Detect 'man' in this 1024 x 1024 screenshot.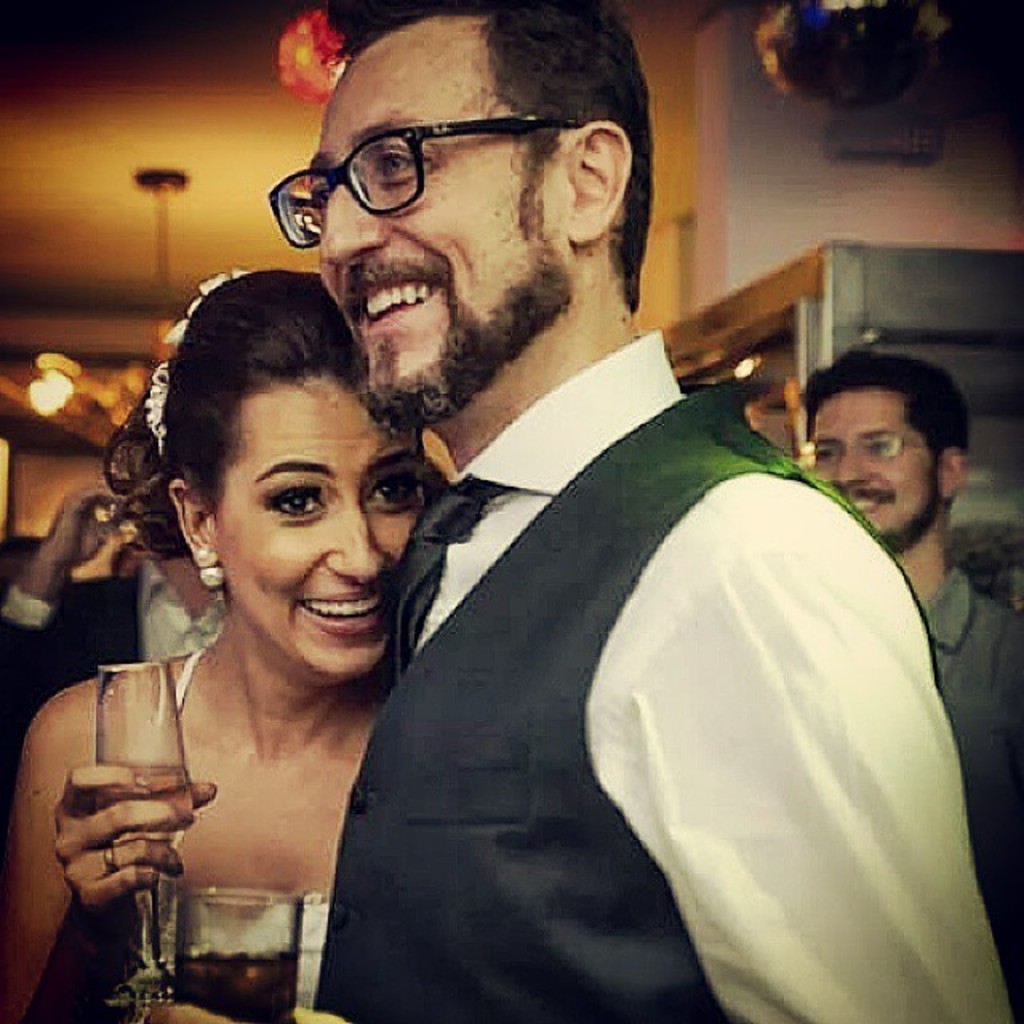
Detection: [x1=810, y1=354, x2=1022, y2=992].
